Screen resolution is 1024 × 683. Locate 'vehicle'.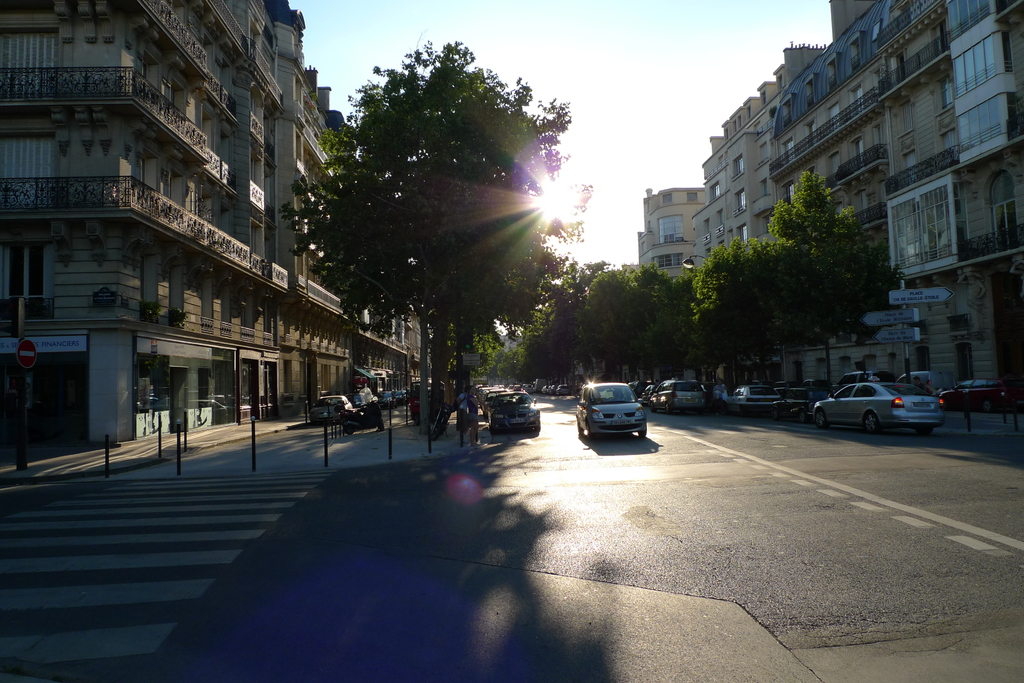
Rect(628, 375, 648, 399).
